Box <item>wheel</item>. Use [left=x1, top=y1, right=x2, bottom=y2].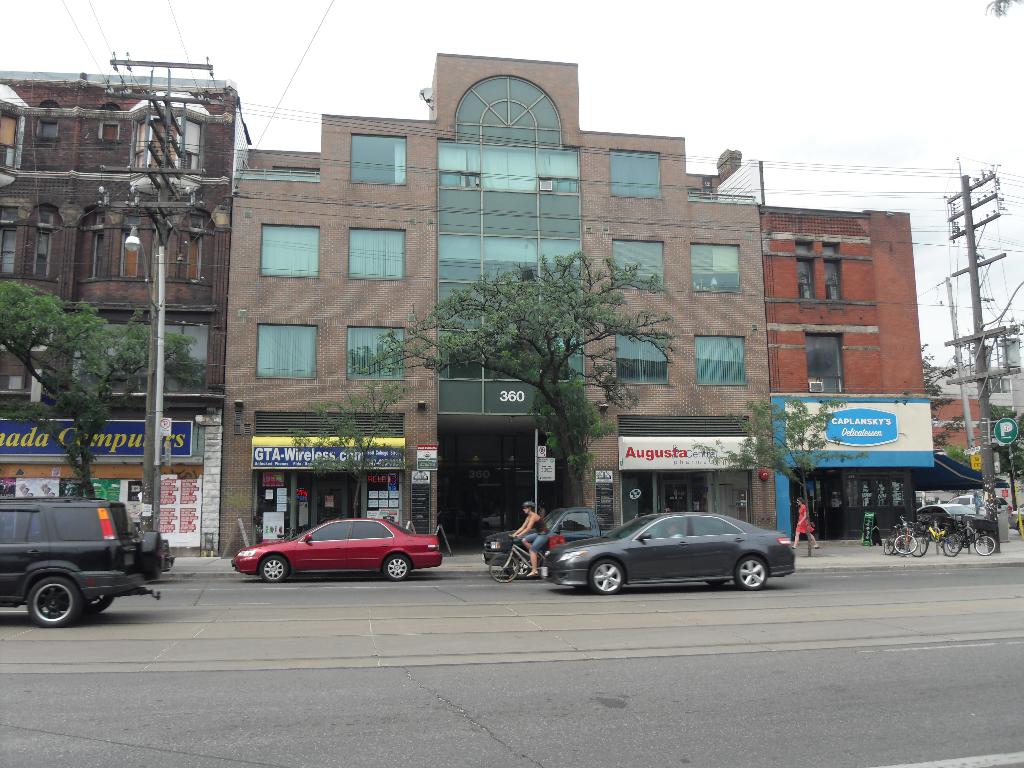
[left=920, top=531, right=928, bottom=554].
